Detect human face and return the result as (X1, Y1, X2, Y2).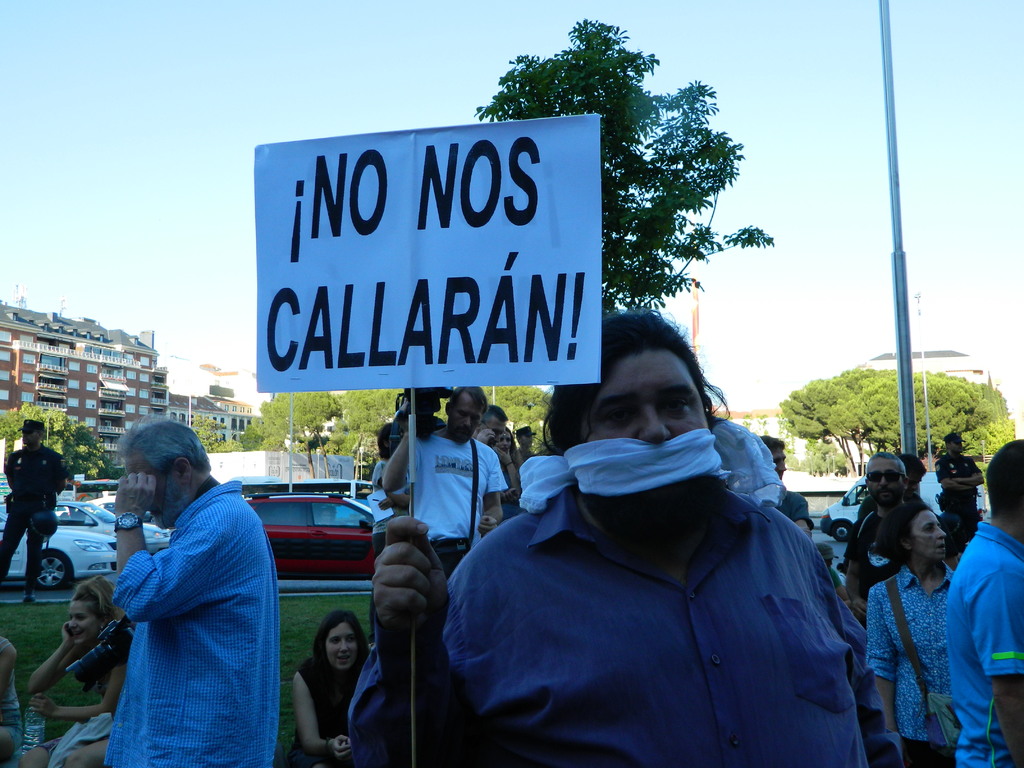
(772, 444, 784, 479).
